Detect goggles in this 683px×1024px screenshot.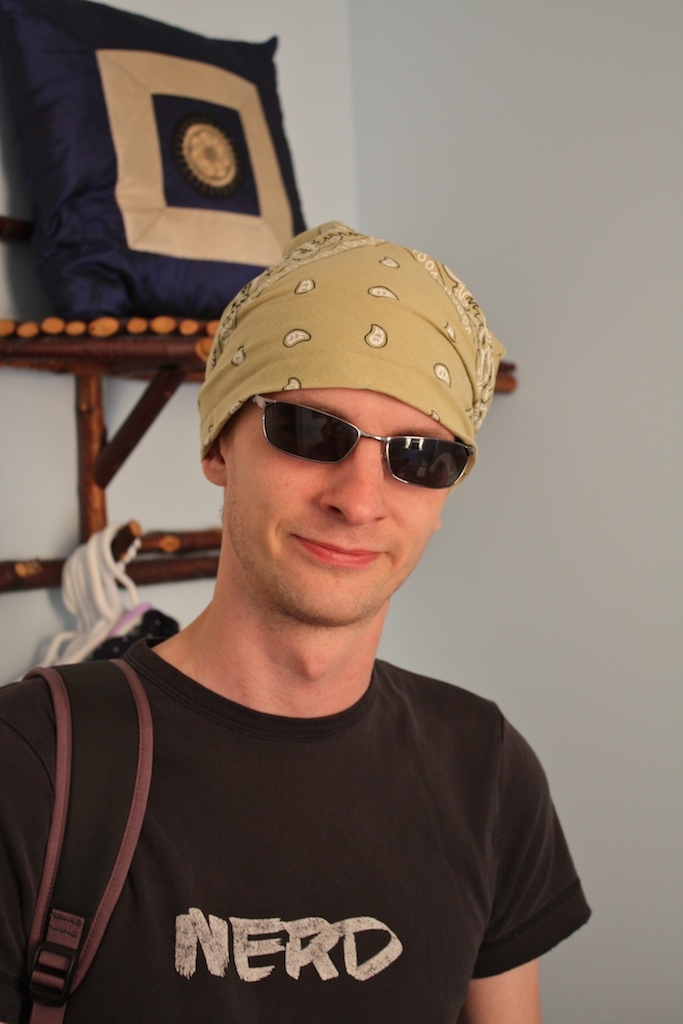
Detection: BBox(226, 381, 484, 476).
